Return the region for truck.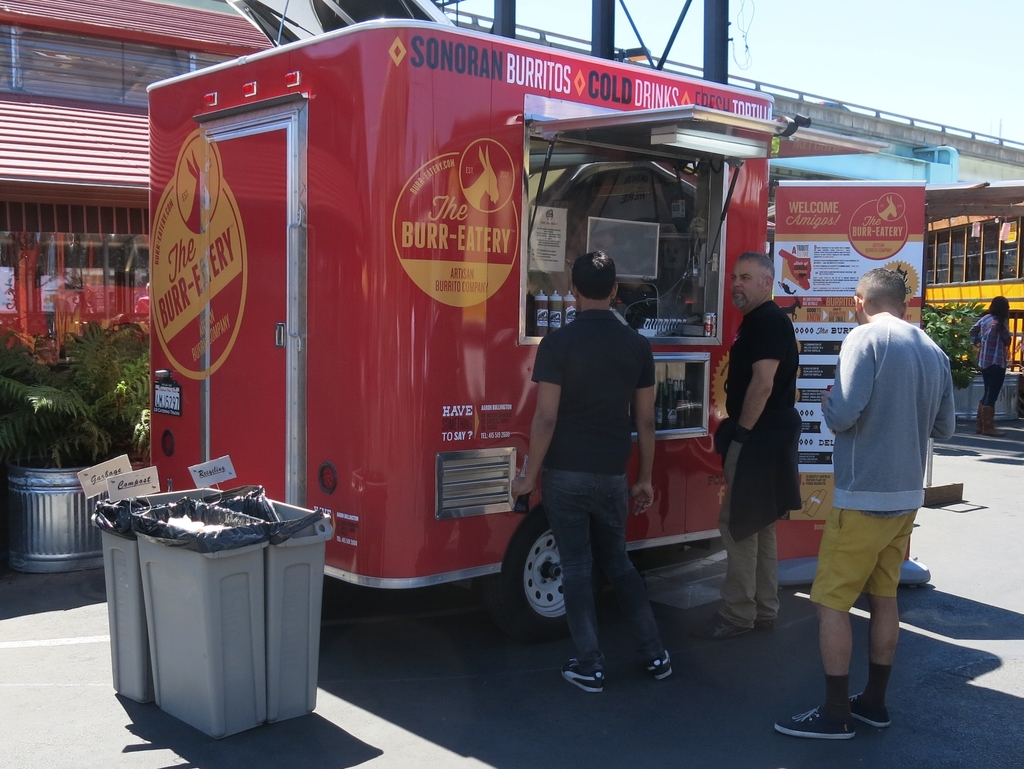
149/4/863/686.
